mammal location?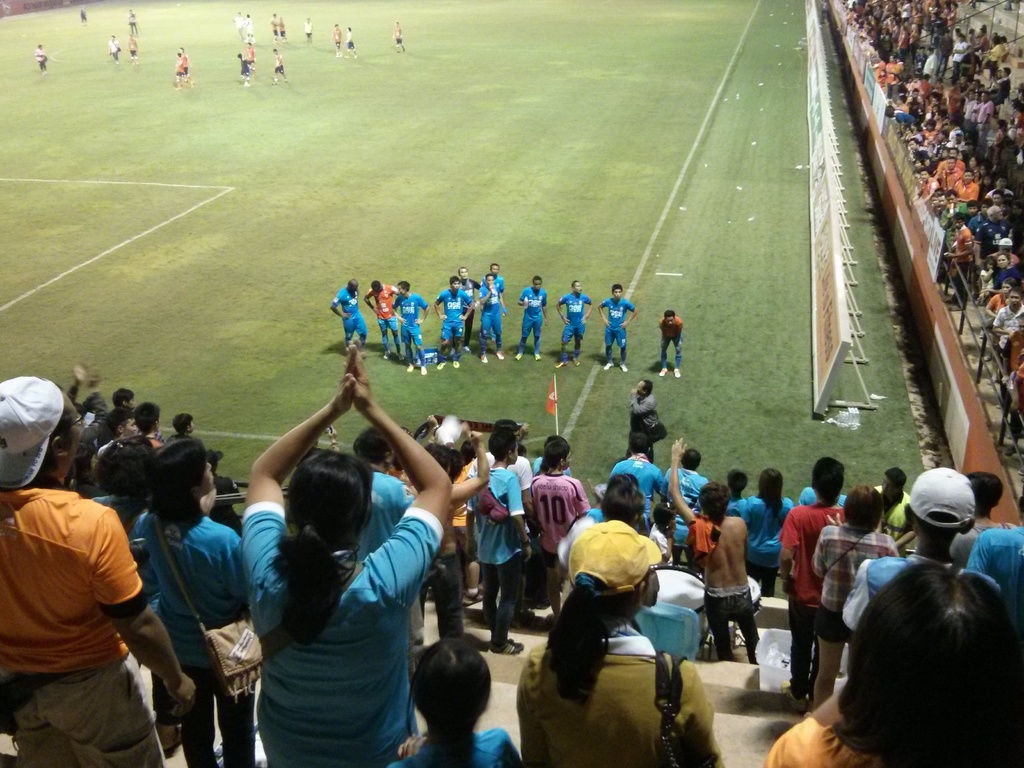
region(271, 46, 292, 89)
